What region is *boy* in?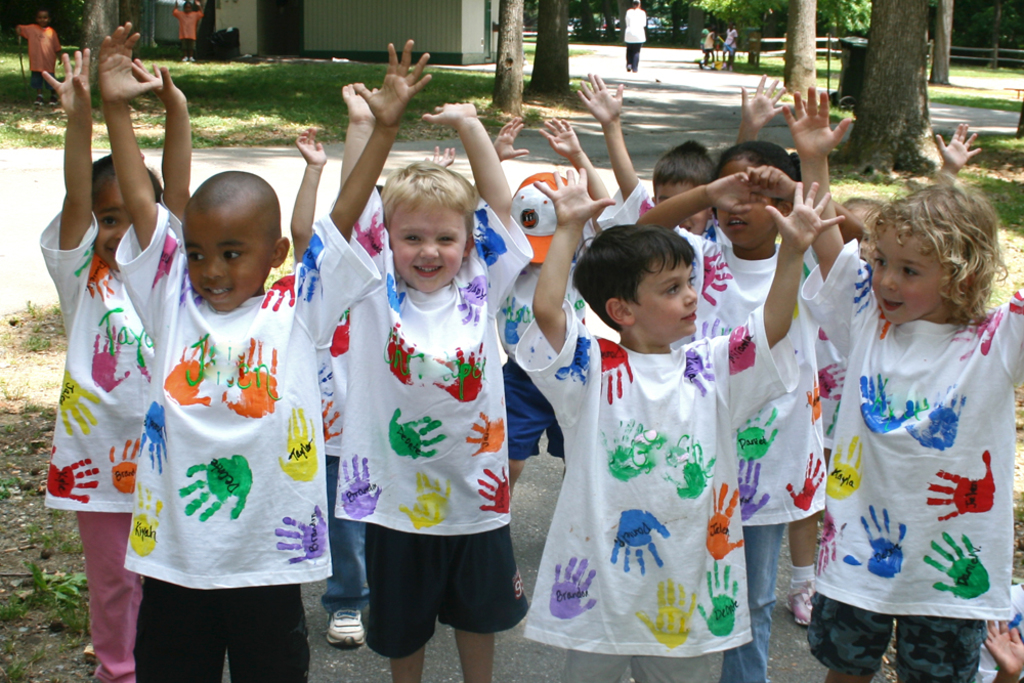
(x1=335, y1=83, x2=535, y2=682).
